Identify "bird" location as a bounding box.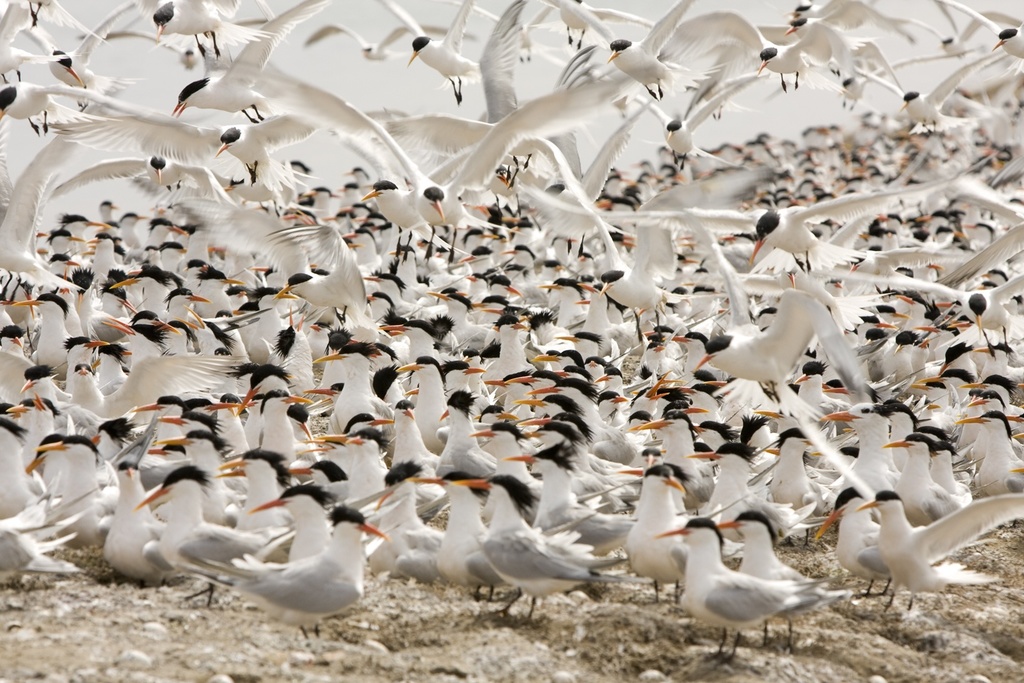
[644, 508, 834, 643].
